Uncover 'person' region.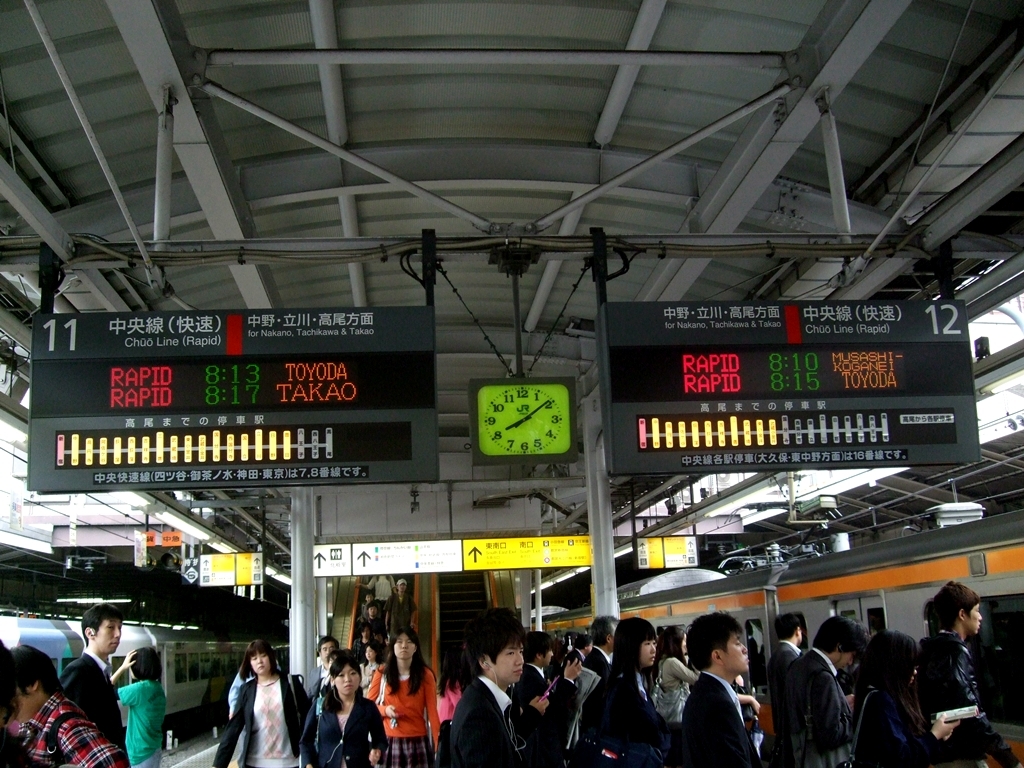
Uncovered: 916,580,1023,767.
